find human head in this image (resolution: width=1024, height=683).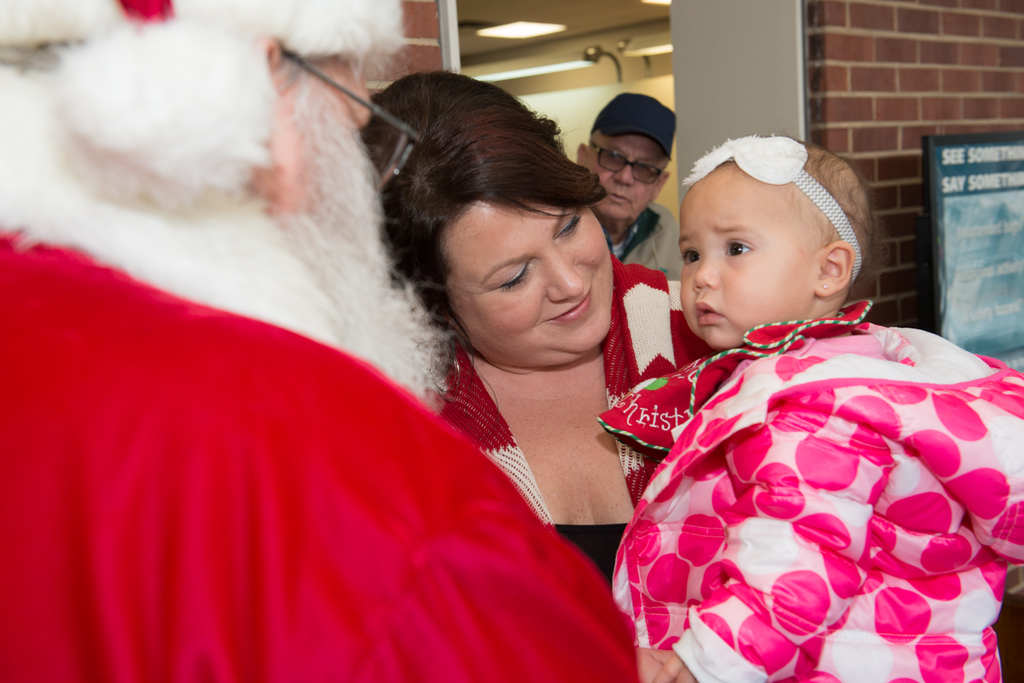
(579,93,675,223).
